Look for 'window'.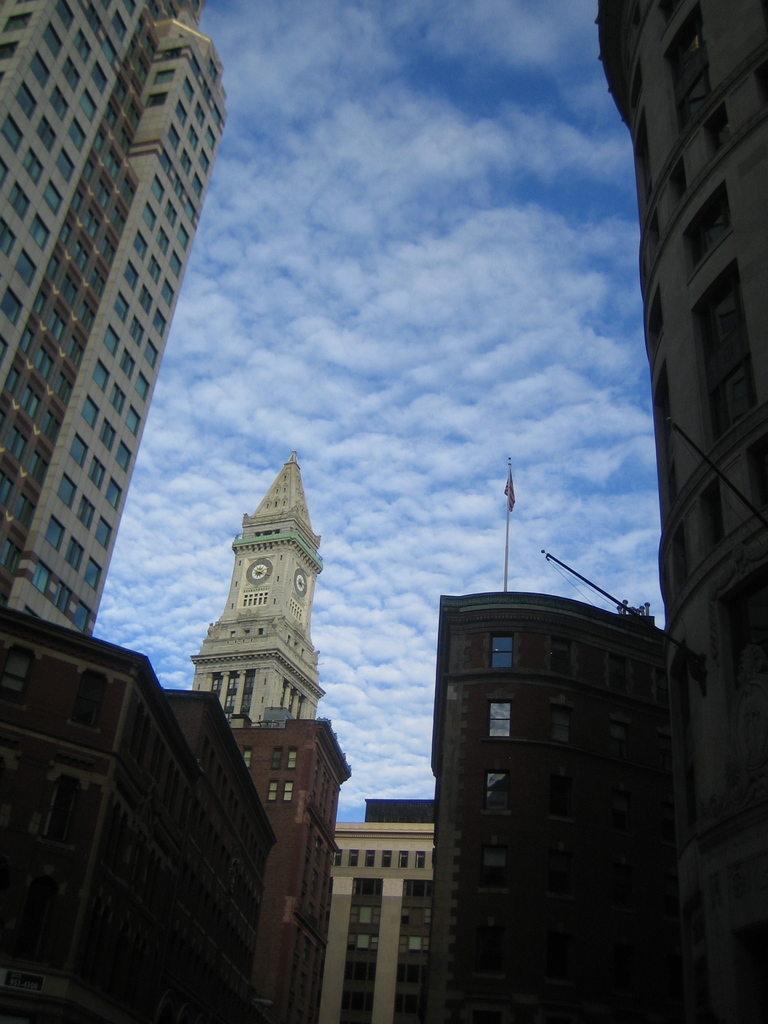
Found: BBox(129, 314, 146, 346).
